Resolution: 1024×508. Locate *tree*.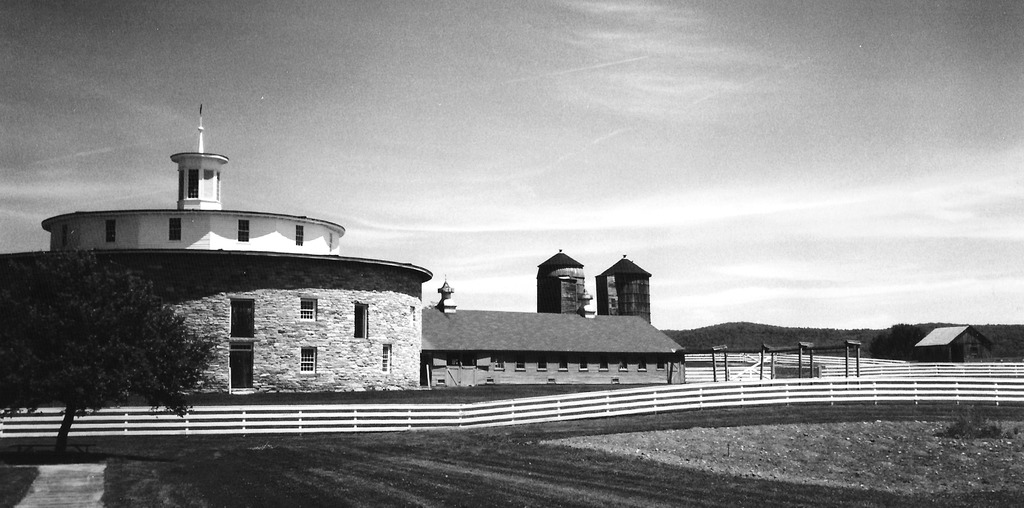
<region>940, 404, 1009, 448</region>.
